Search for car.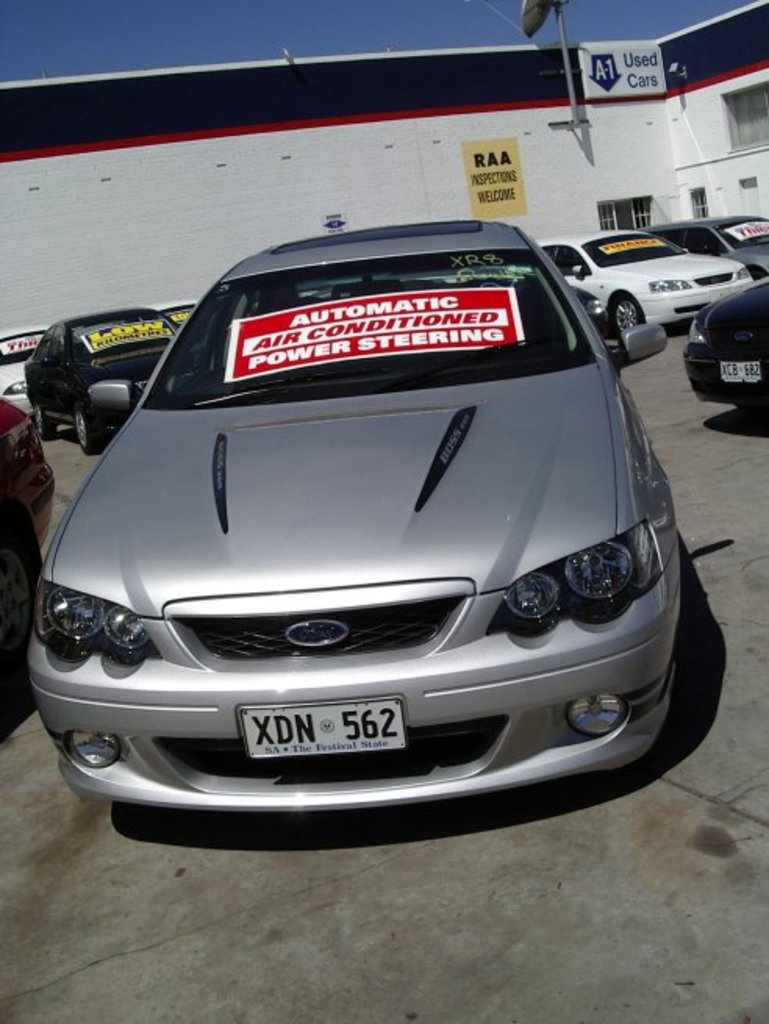
Found at bbox(156, 302, 192, 330).
